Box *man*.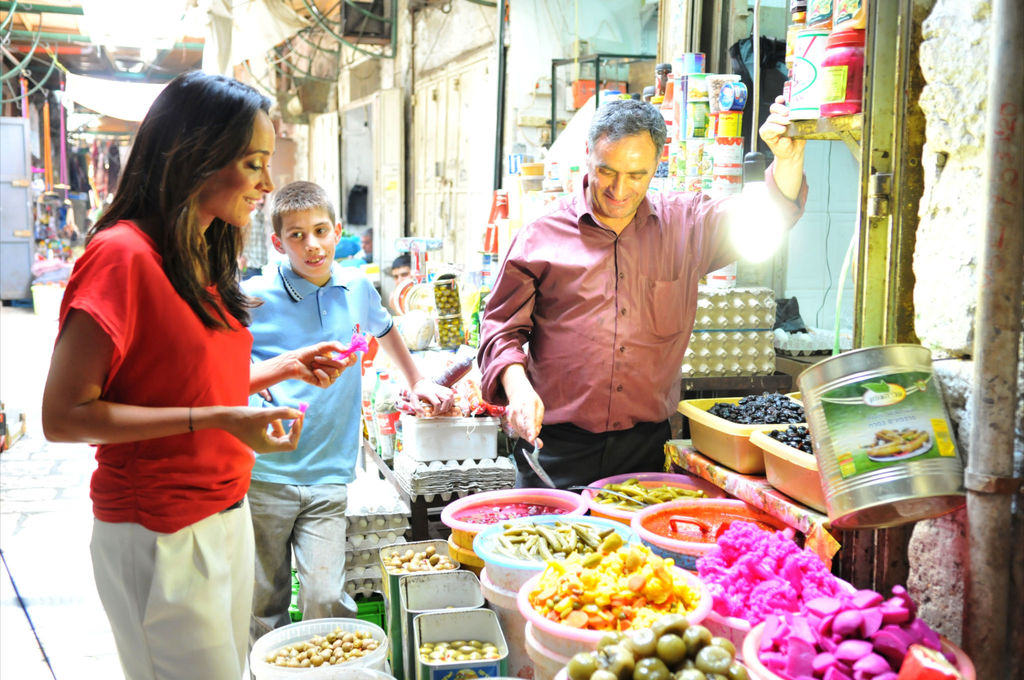
select_region(334, 225, 371, 266).
